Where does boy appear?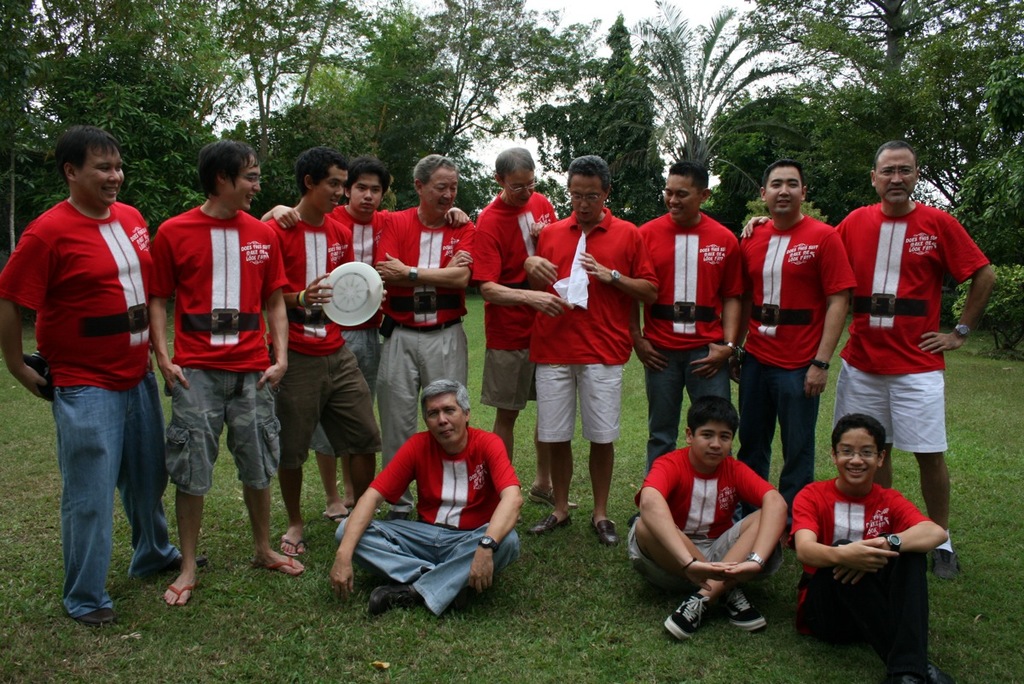
Appears at rect(628, 394, 802, 628).
